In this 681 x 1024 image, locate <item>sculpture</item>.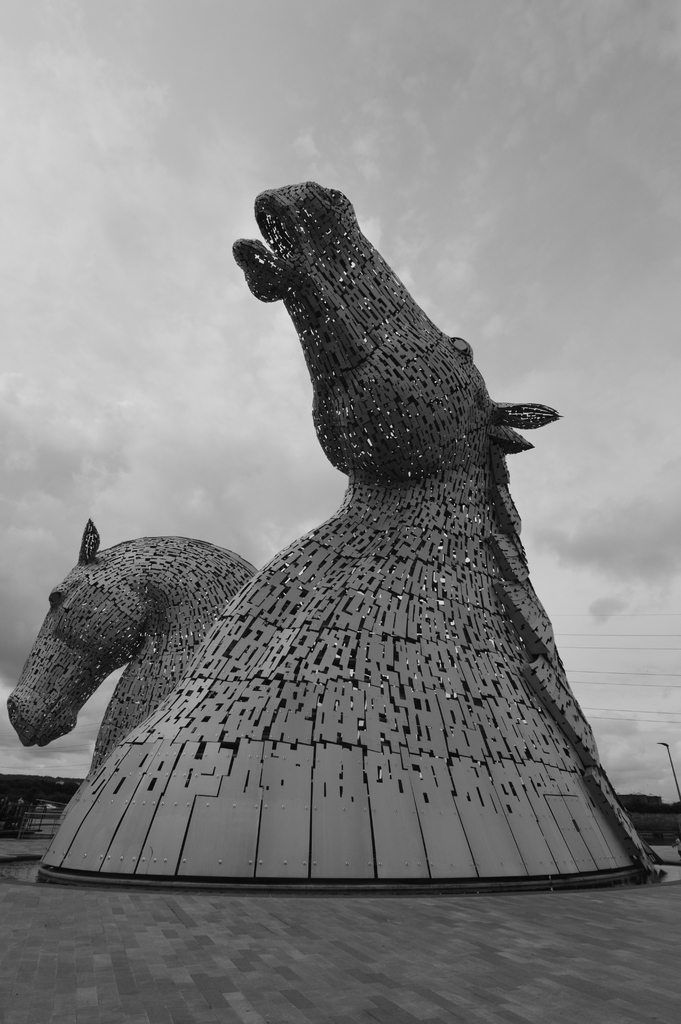
Bounding box: x1=72, y1=156, x2=656, y2=930.
